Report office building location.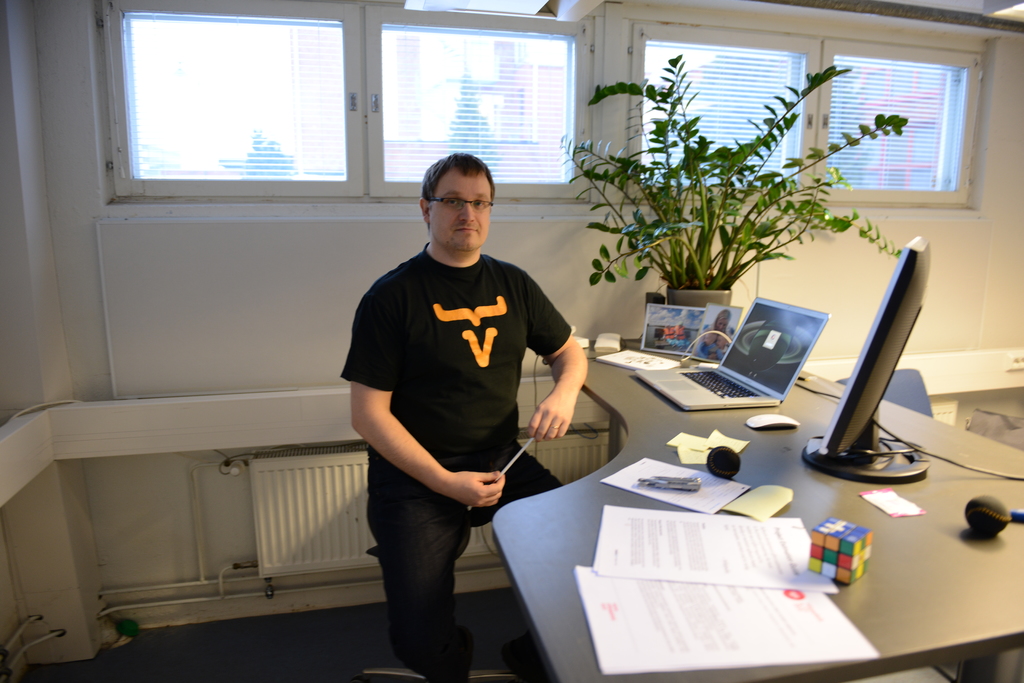
Report: detection(129, 0, 988, 682).
